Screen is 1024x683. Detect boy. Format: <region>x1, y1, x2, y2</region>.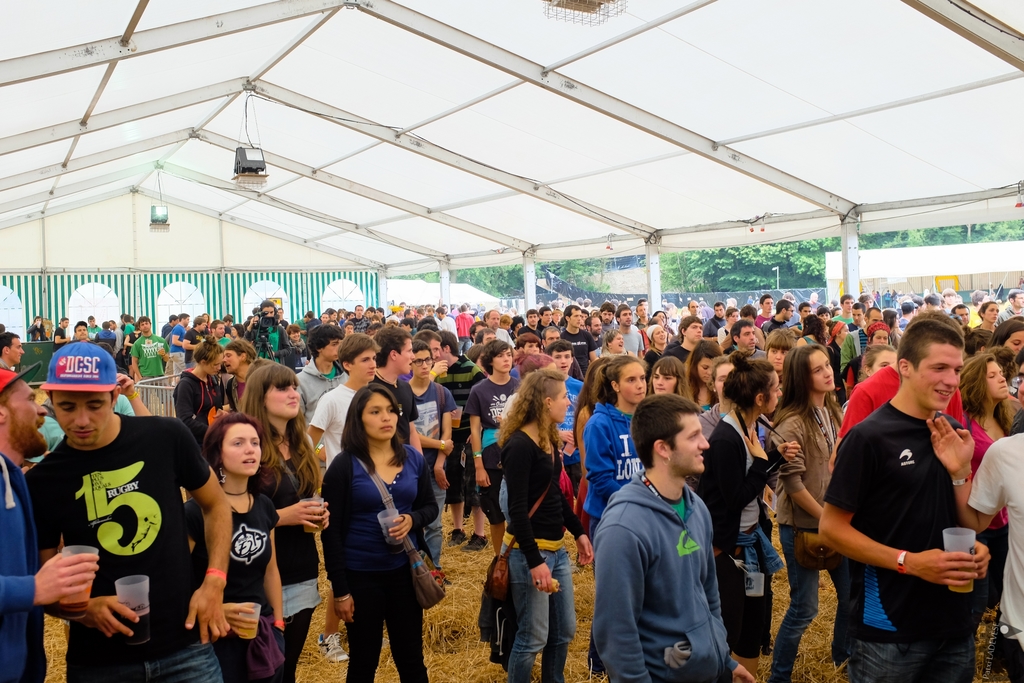
<region>463, 338, 529, 557</region>.
